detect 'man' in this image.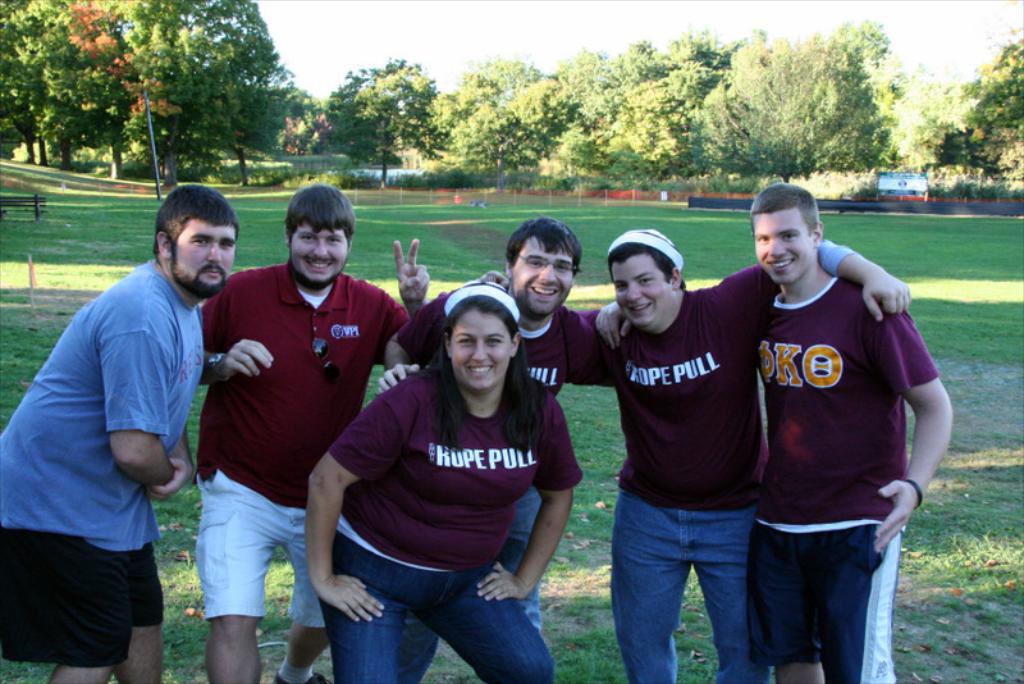
Detection: bbox(20, 168, 227, 683).
